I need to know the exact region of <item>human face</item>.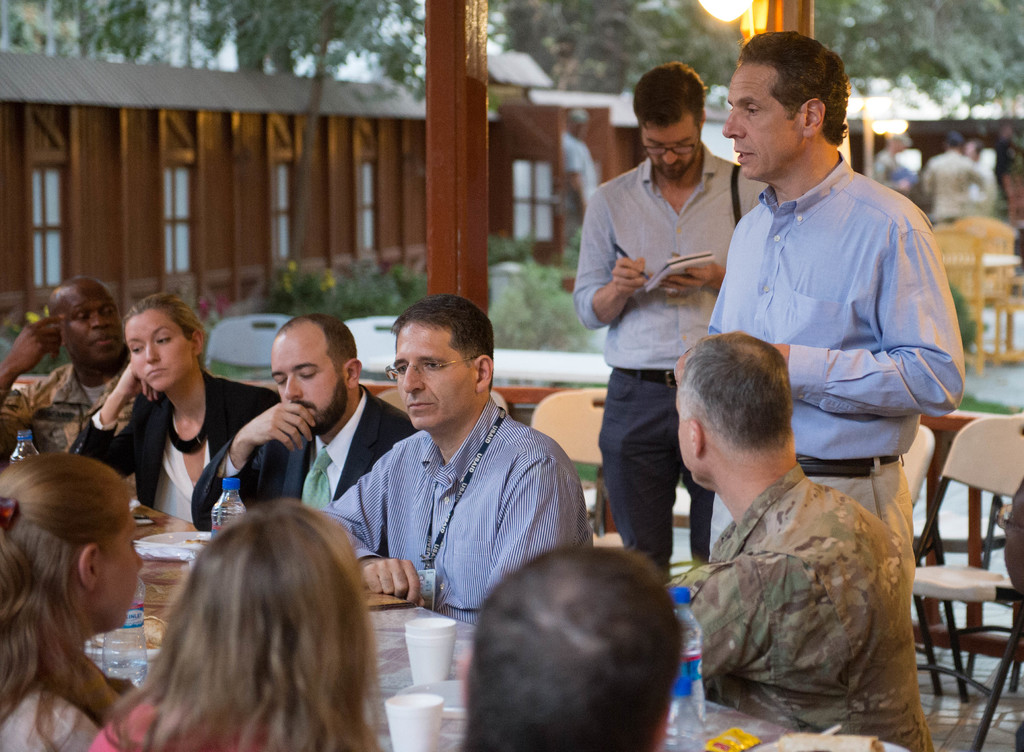
Region: <bbox>677, 399, 694, 477</bbox>.
